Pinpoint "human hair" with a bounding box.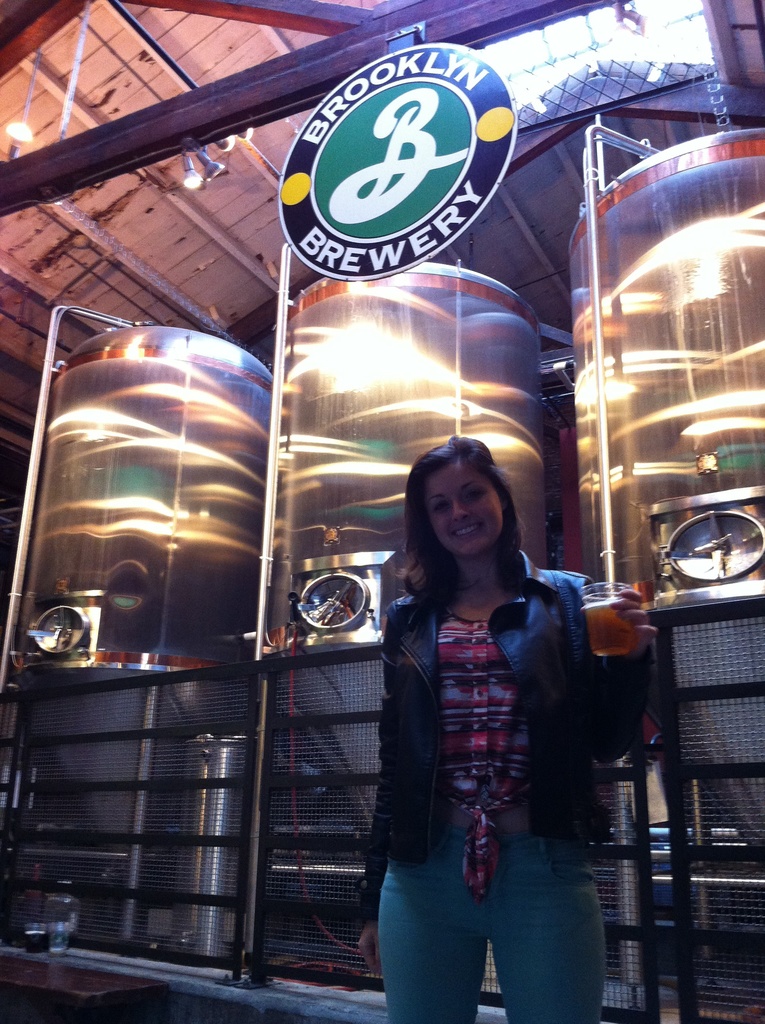
BBox(401, 445, 535, 607).
